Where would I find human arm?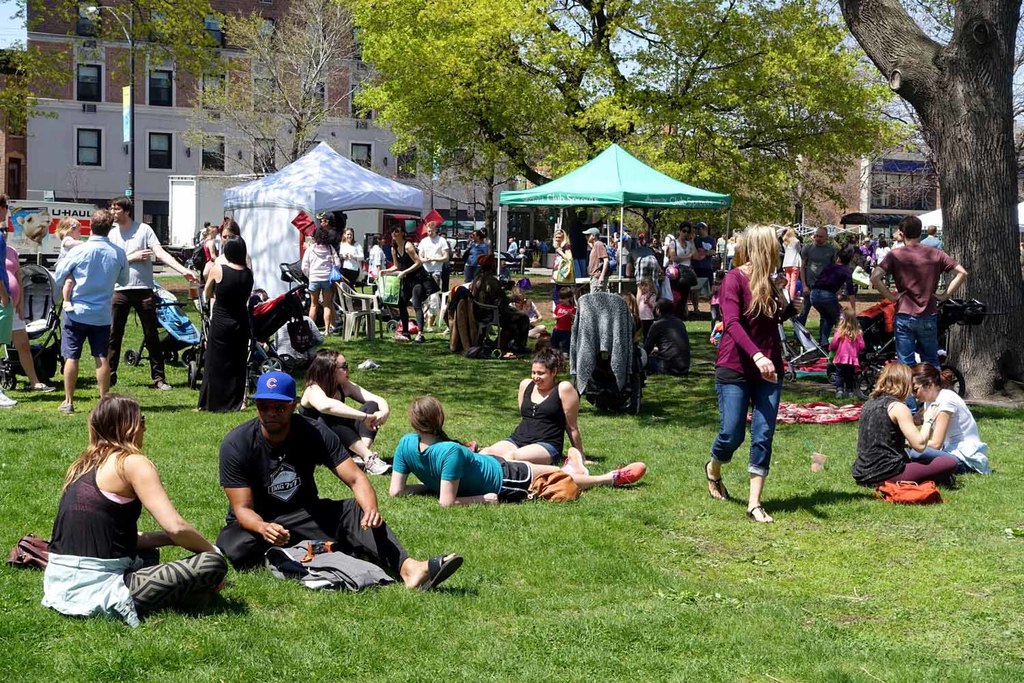
At (933,251,965,304).
